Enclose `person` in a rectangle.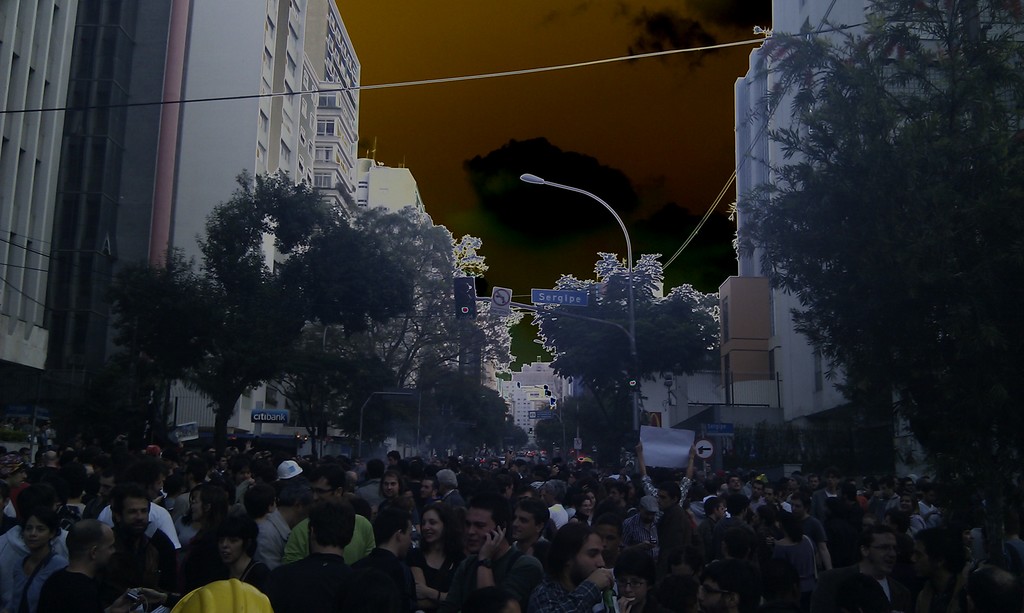
detection(966, 562, 1023, 612).
